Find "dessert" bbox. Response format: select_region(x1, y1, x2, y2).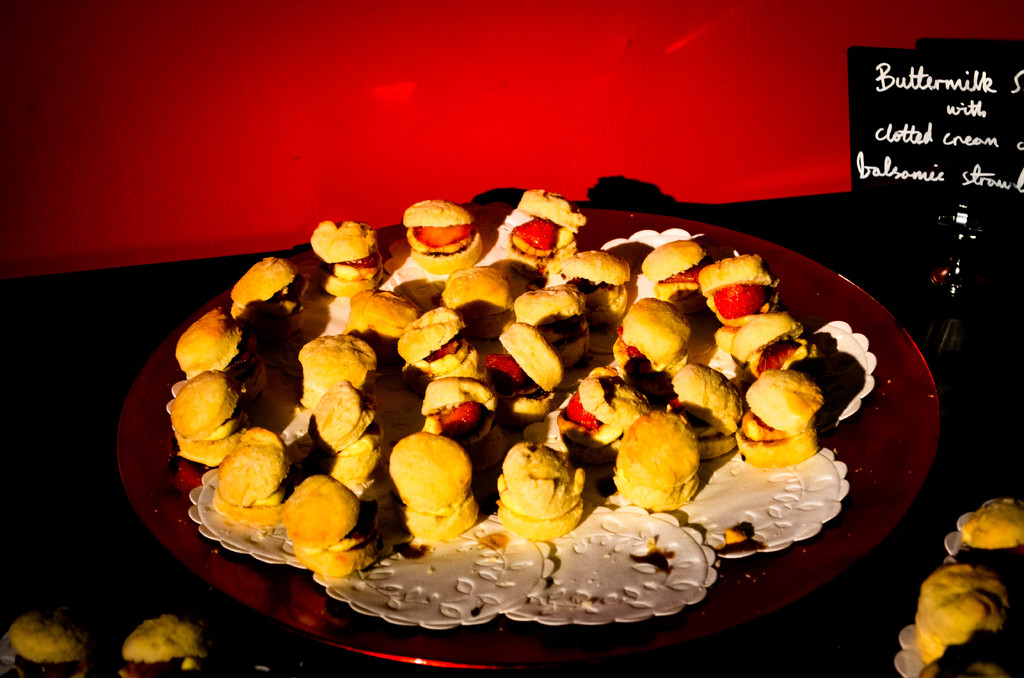
select_region(10, 608, 121, 677).
